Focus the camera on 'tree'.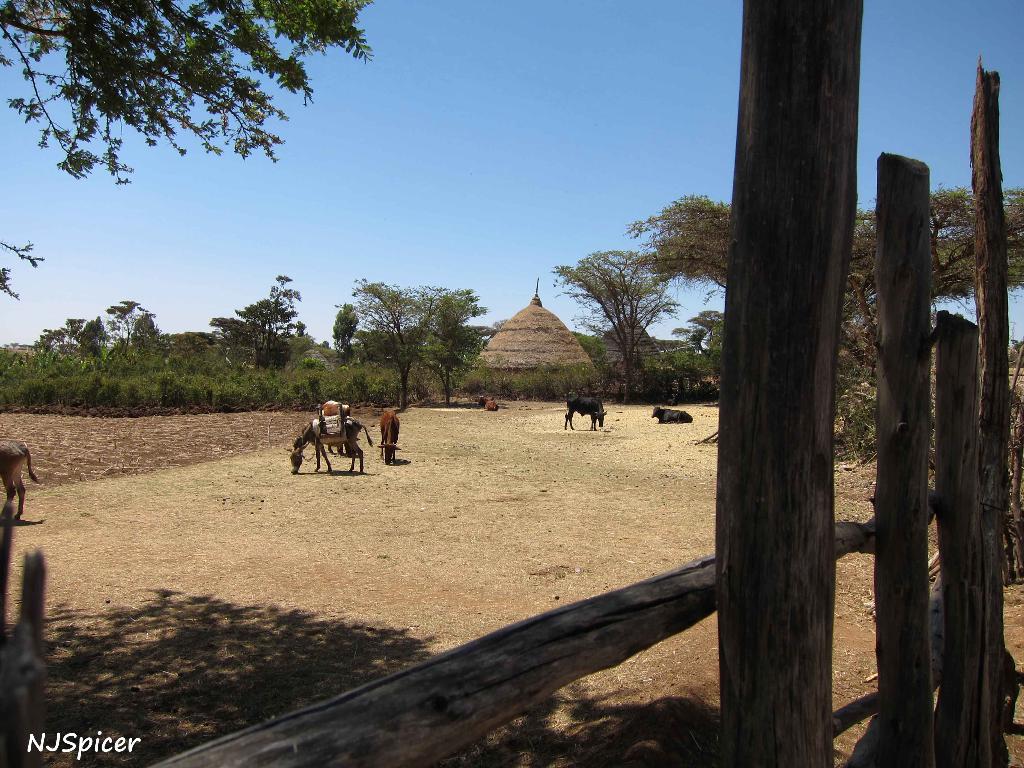
Focus region: <box>228,268,307,376</box>.
